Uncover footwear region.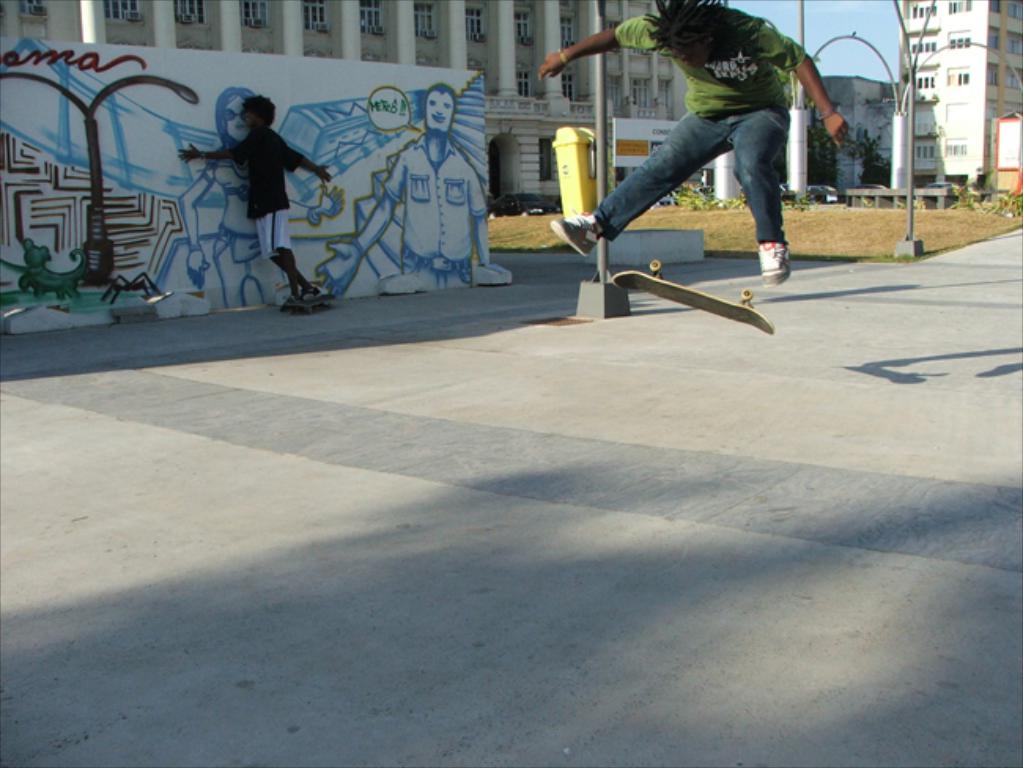
Uncovered: [x1=551, y1=211, x2=595, y2=255].
